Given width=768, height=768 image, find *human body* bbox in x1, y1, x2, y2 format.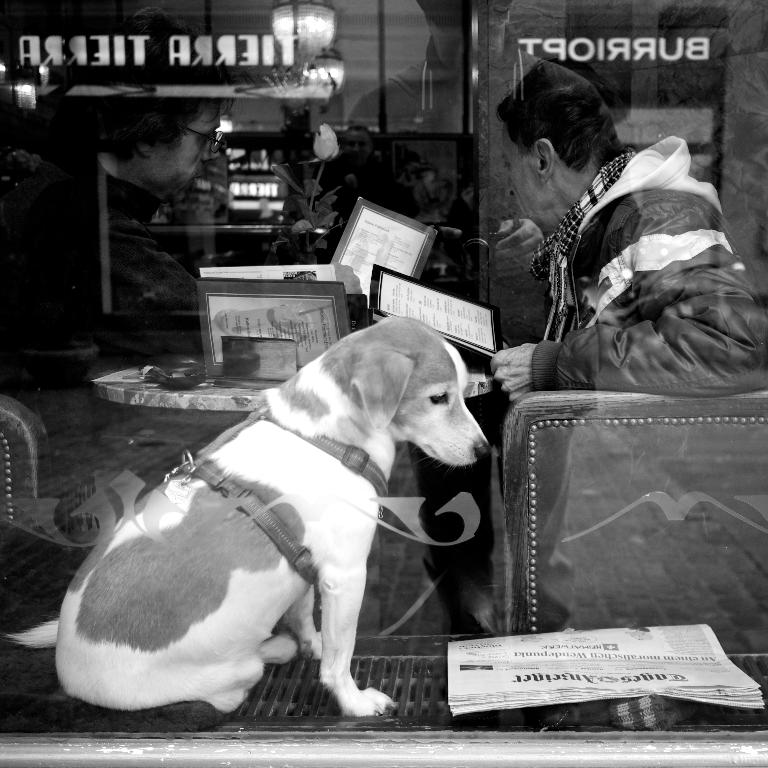
405, 56, 767, 625.
